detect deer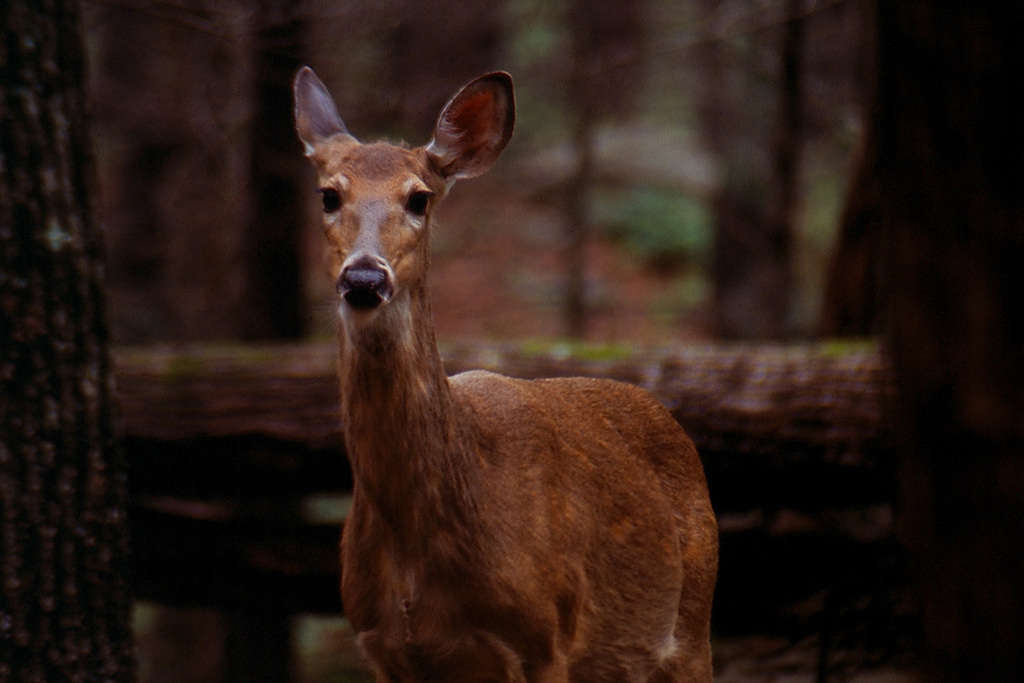
(296,62,717,682)
